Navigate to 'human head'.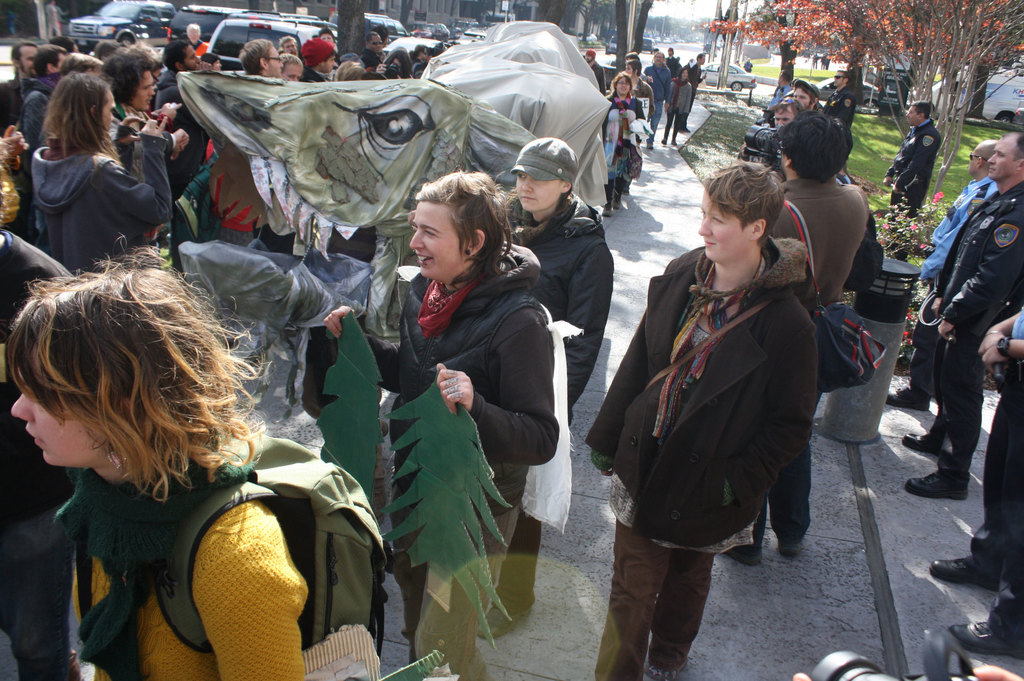
Navigation target: bbox(407, 171, 517, 287).
